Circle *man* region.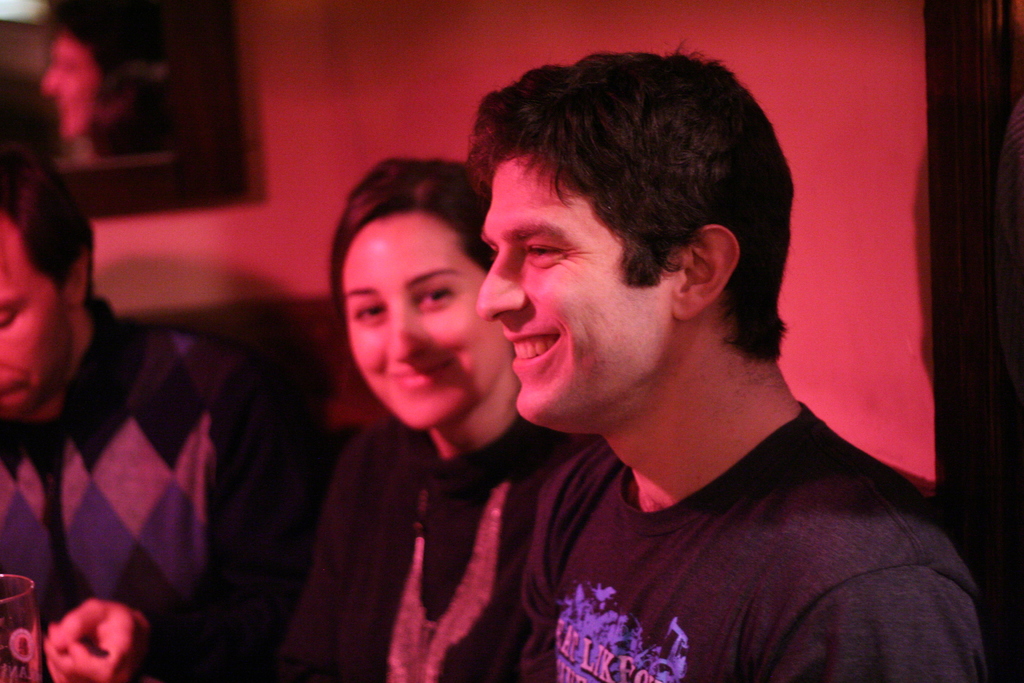
Region: select_region(0, 113, 349, 682).
